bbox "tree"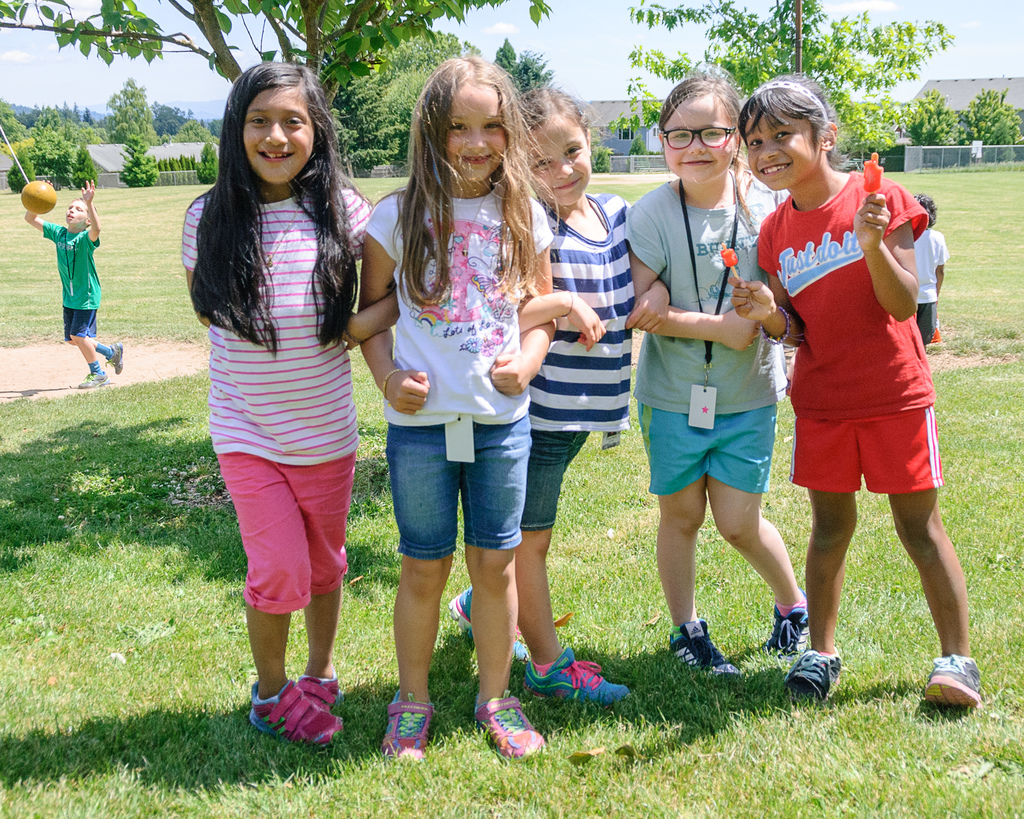
637/0/958/170
